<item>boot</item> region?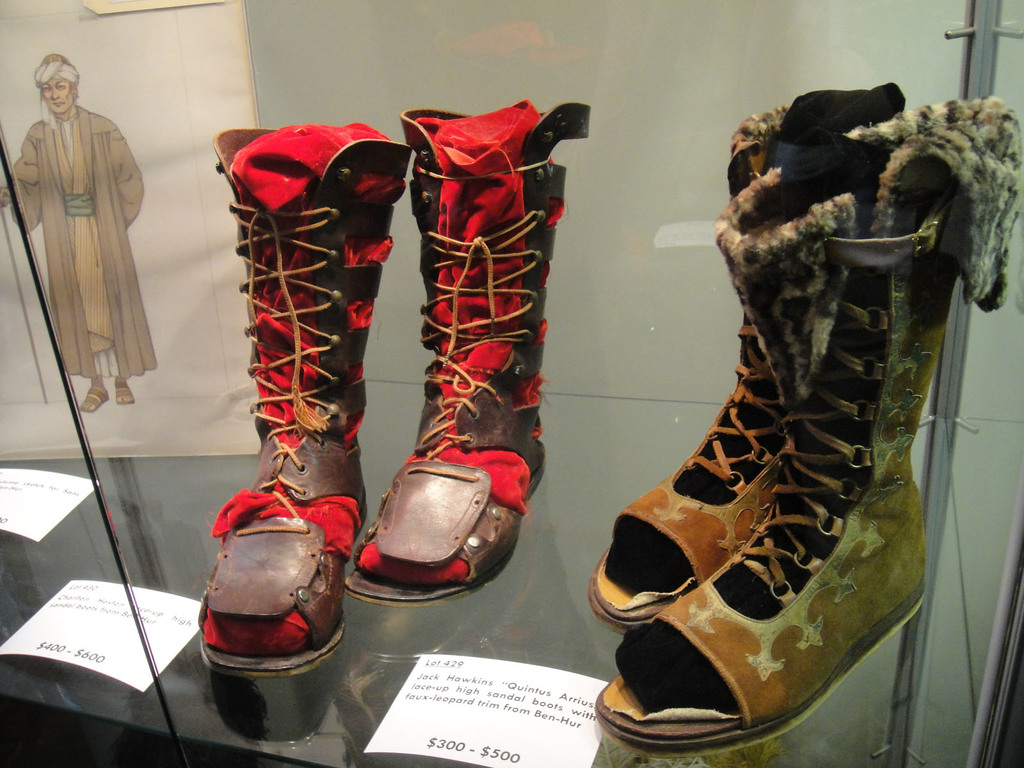
344/111/589/605
